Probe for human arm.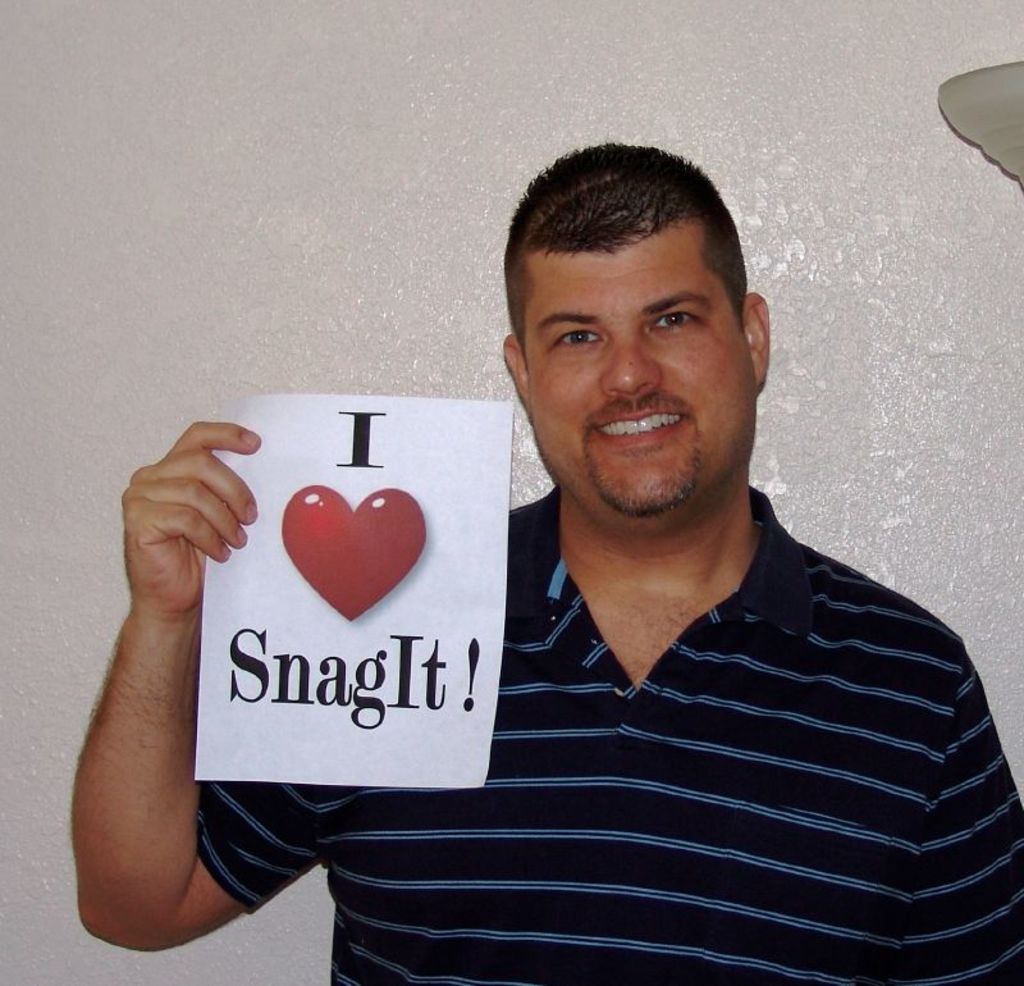
Probe result: bbox(899, 649, 1023, 985).
